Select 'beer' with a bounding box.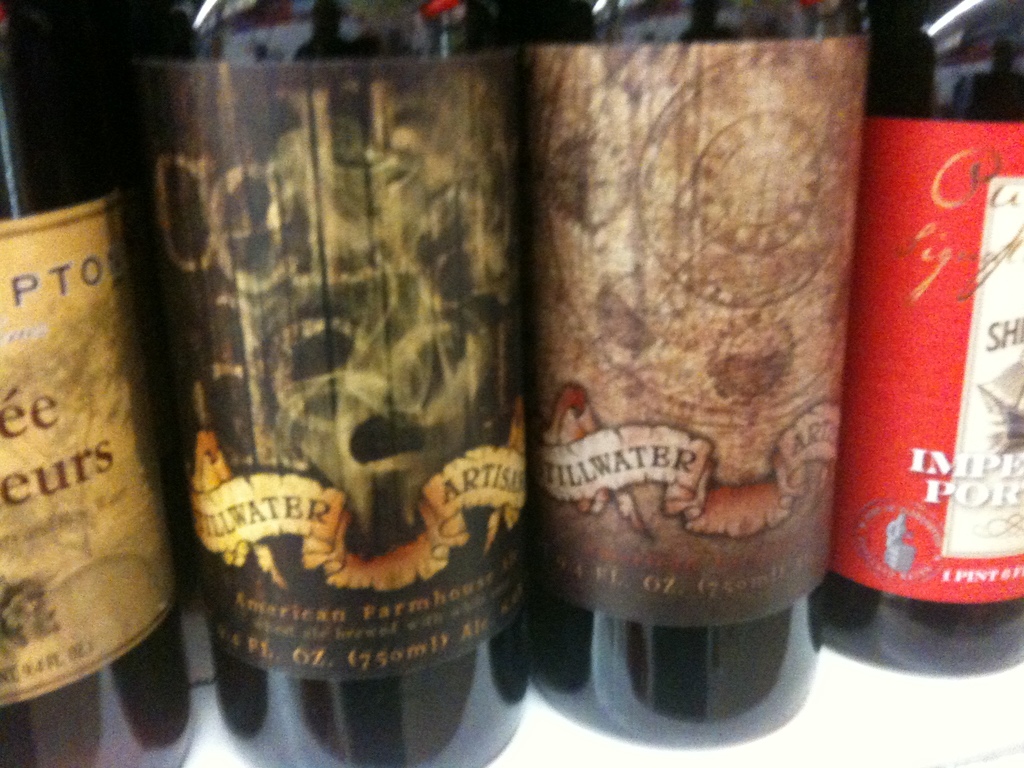
l=118, t=0, r=561, b=767.
